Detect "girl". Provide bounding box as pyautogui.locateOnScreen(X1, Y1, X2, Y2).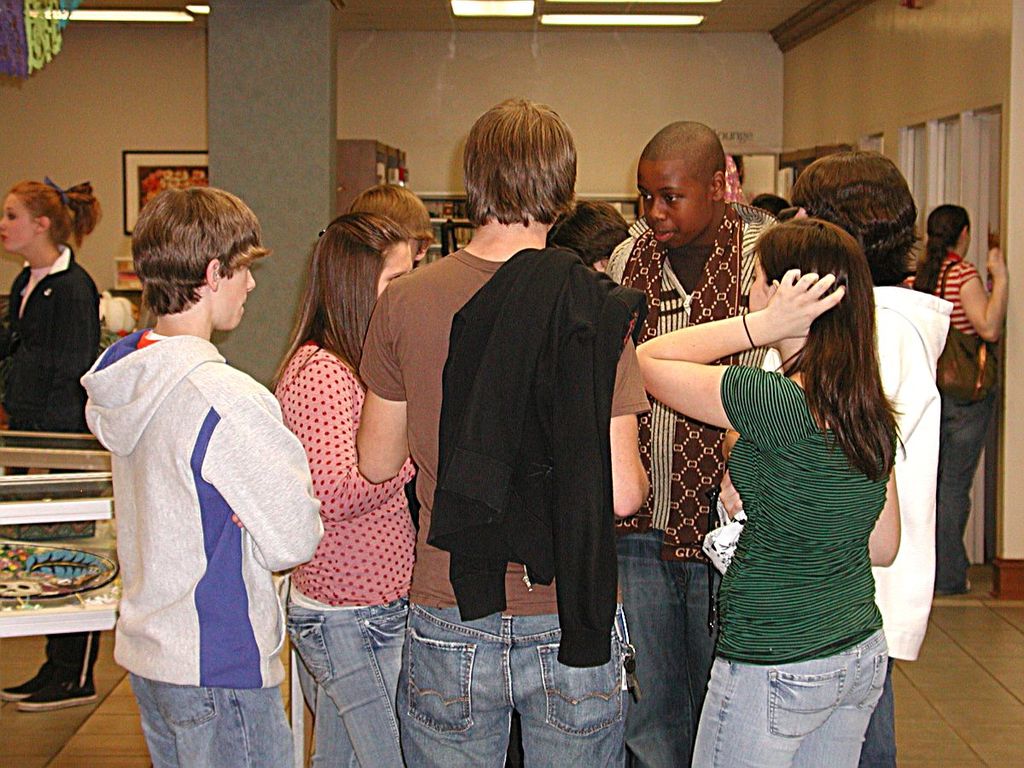
pyautogui.locateOnScreen(269, 218, 416, 767).
